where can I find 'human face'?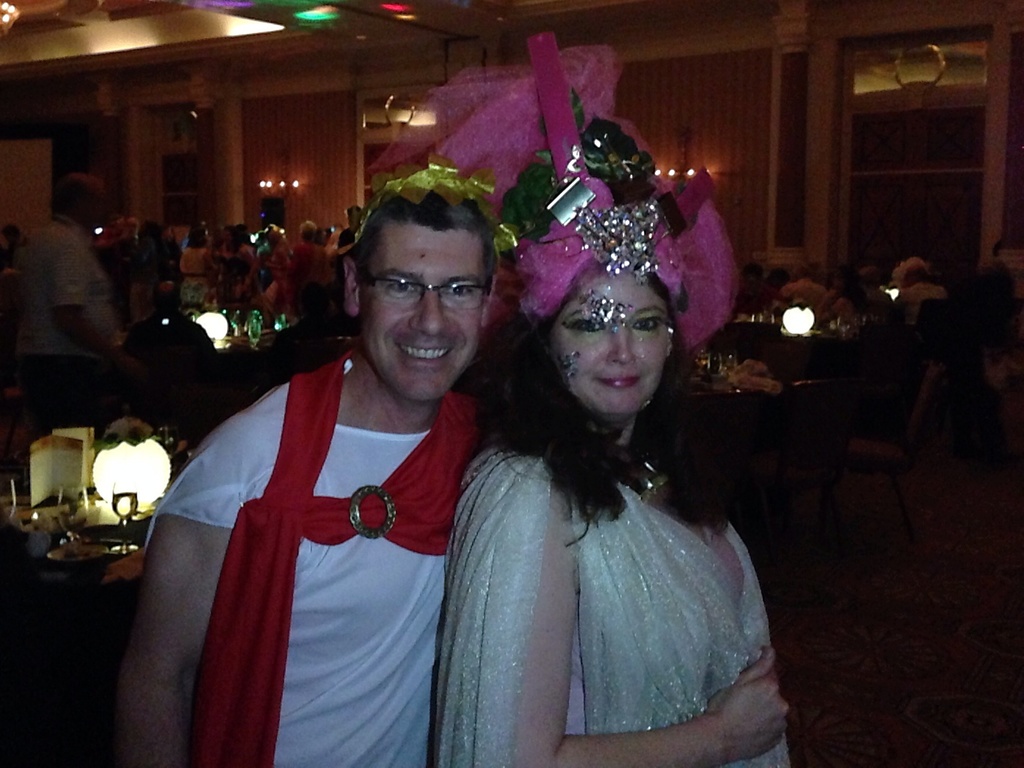
You can find it at rect(363, 225, 484, 401).
